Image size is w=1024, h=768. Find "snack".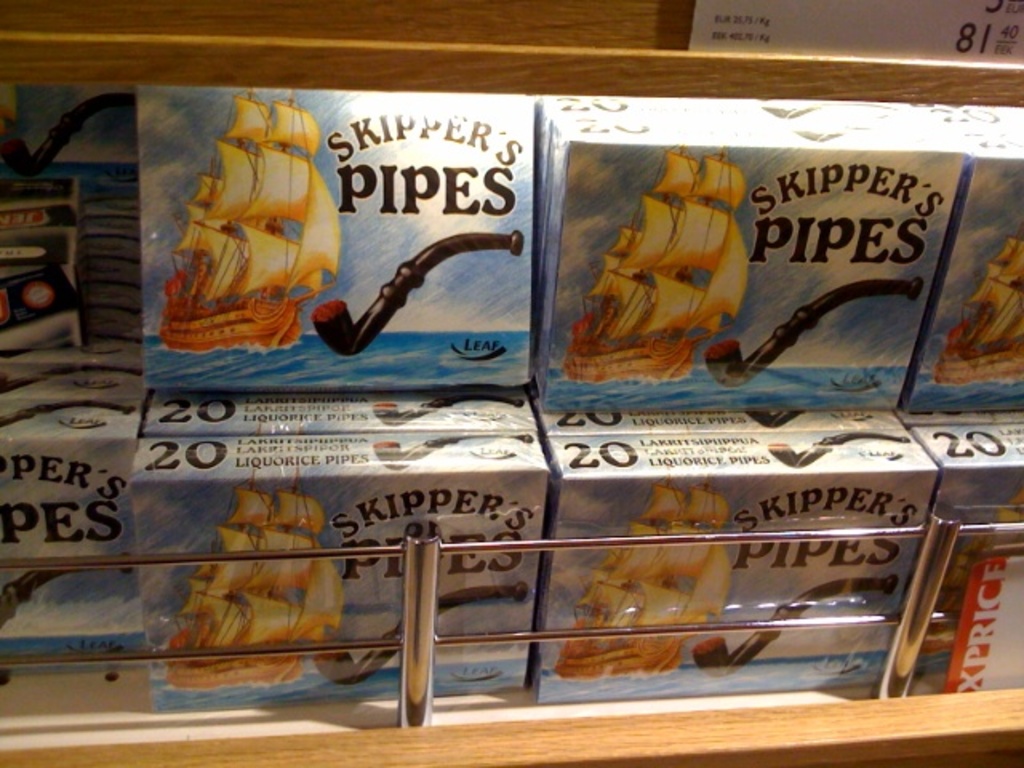
542,94,954,406.
